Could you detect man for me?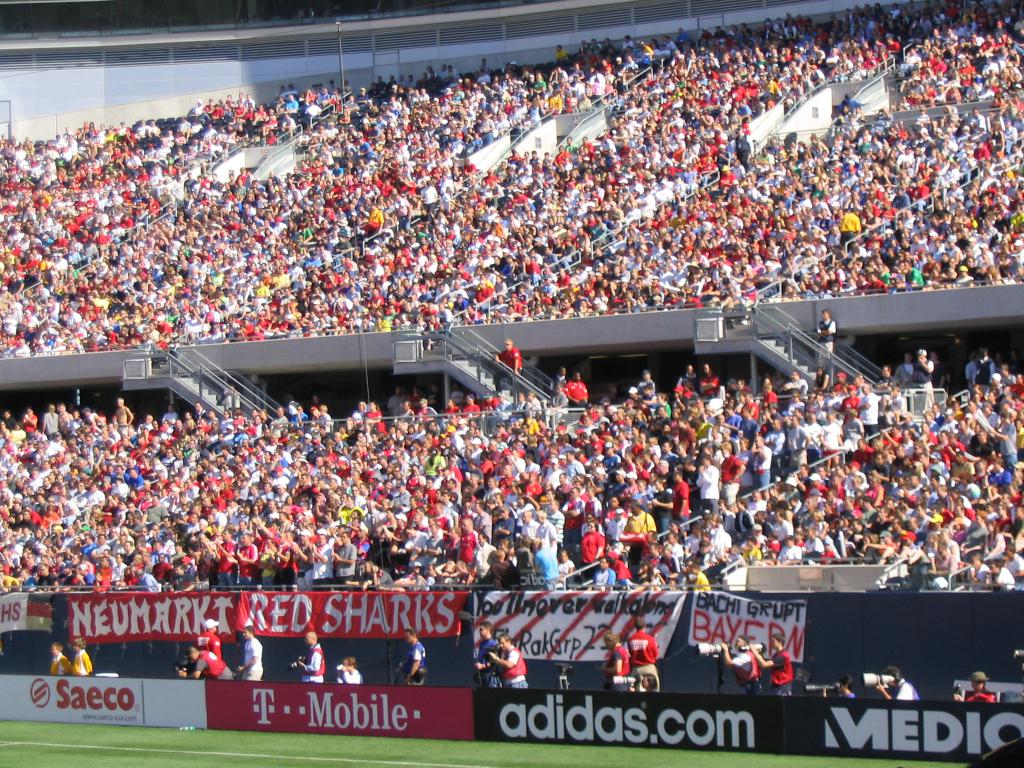
Detection result: {"x1": 403, "y1": 624, "x2": 424, "y2": 685}.
